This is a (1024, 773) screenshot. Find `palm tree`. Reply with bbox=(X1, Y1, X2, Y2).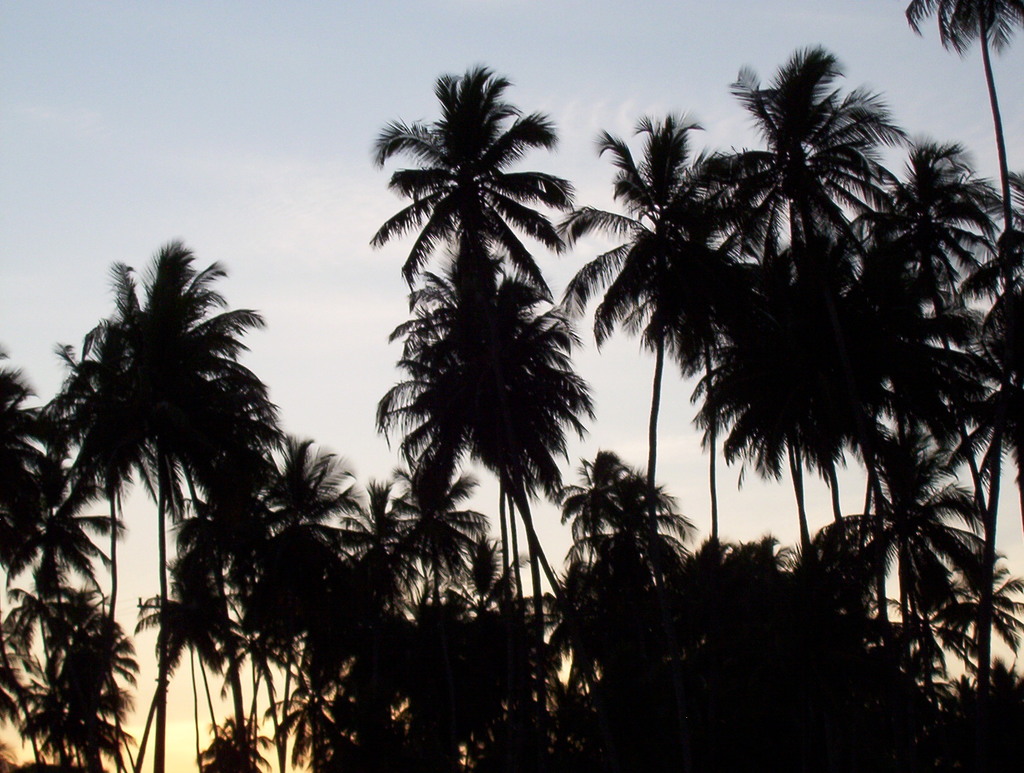
bbox=(13, 573, 133, 740).
